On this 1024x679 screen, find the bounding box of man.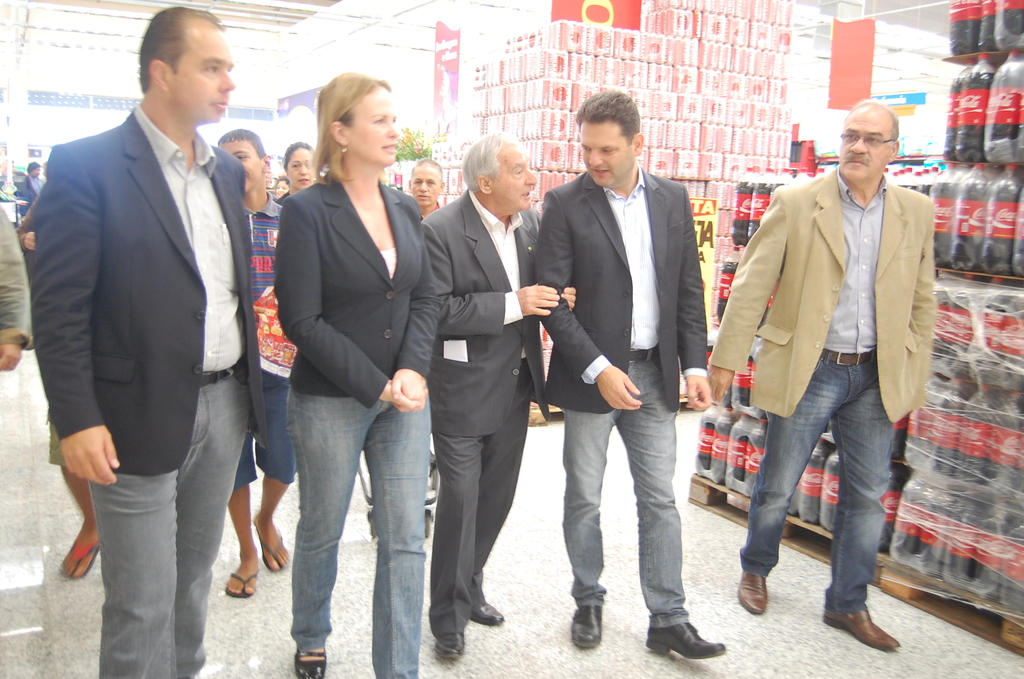
Bounding box: x1=525, y1=91, x2=725, y2=665.
